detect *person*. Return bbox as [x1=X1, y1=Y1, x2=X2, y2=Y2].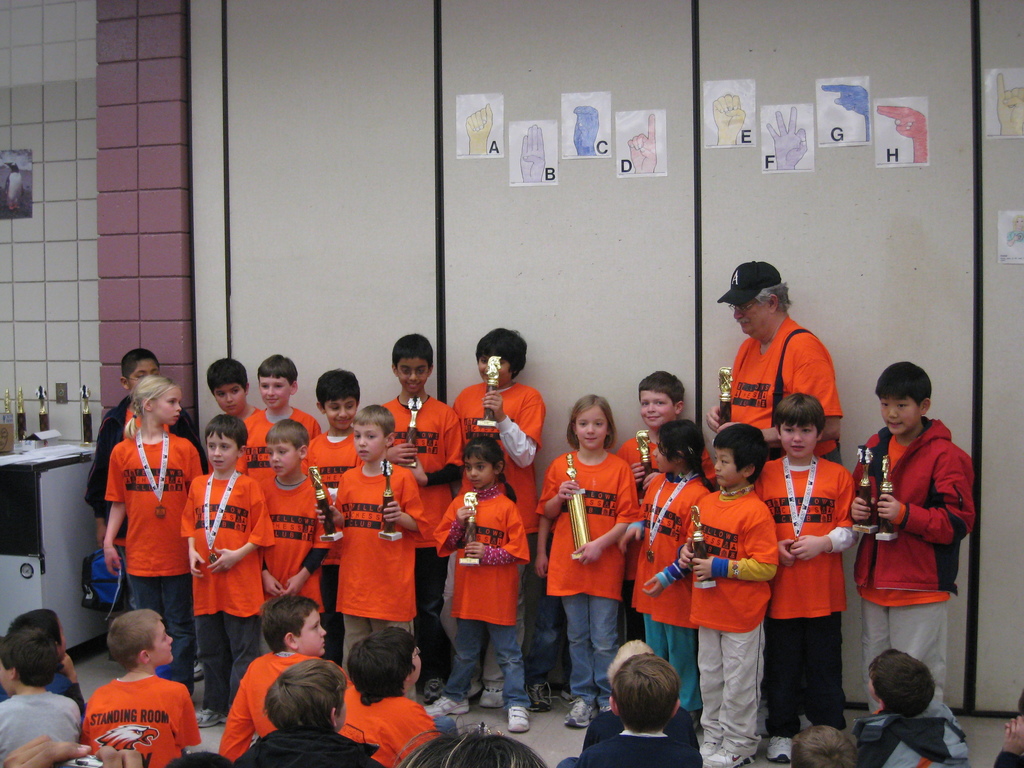
[x1=436, y1=438, x2=533, y2=735].
